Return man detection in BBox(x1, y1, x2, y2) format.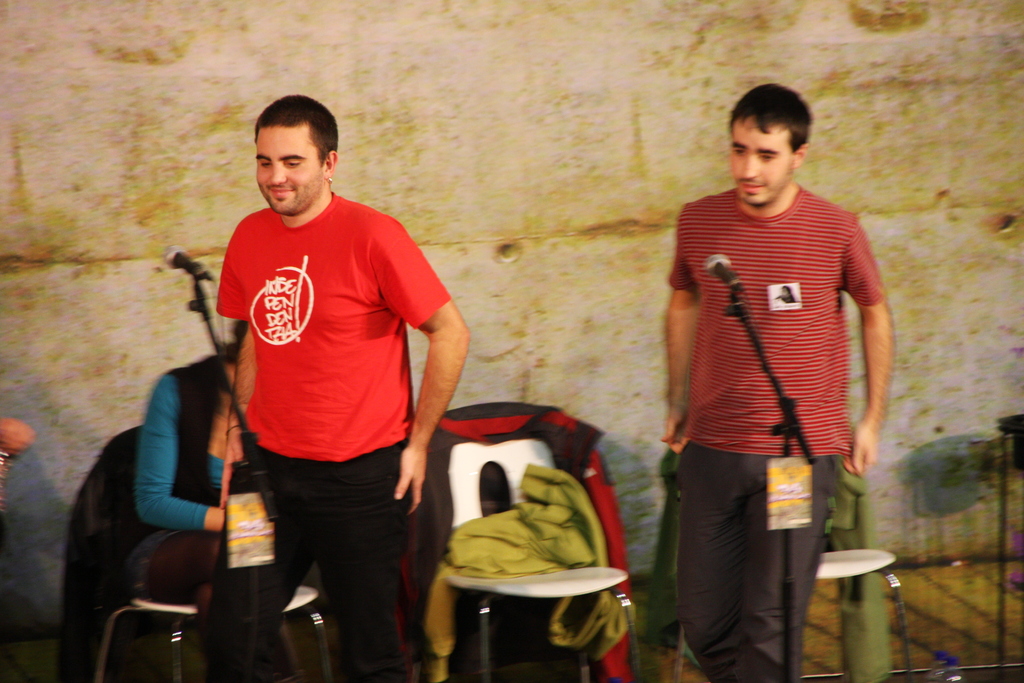
BBox(660, 79, 896, 682).
